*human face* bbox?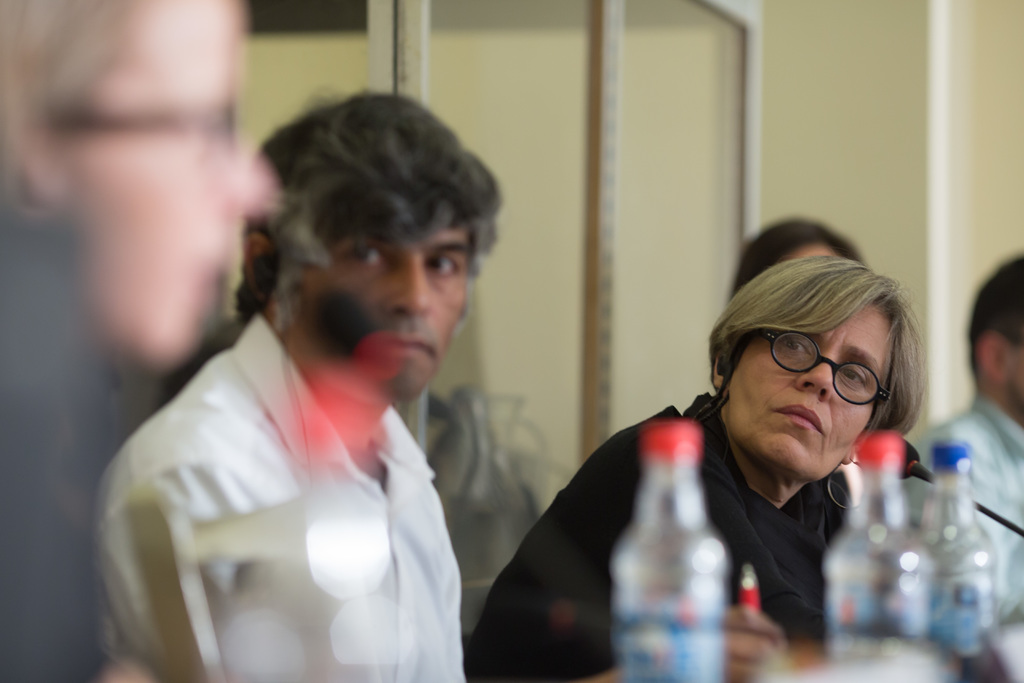
bbox=[64, 8, 280, 357]
